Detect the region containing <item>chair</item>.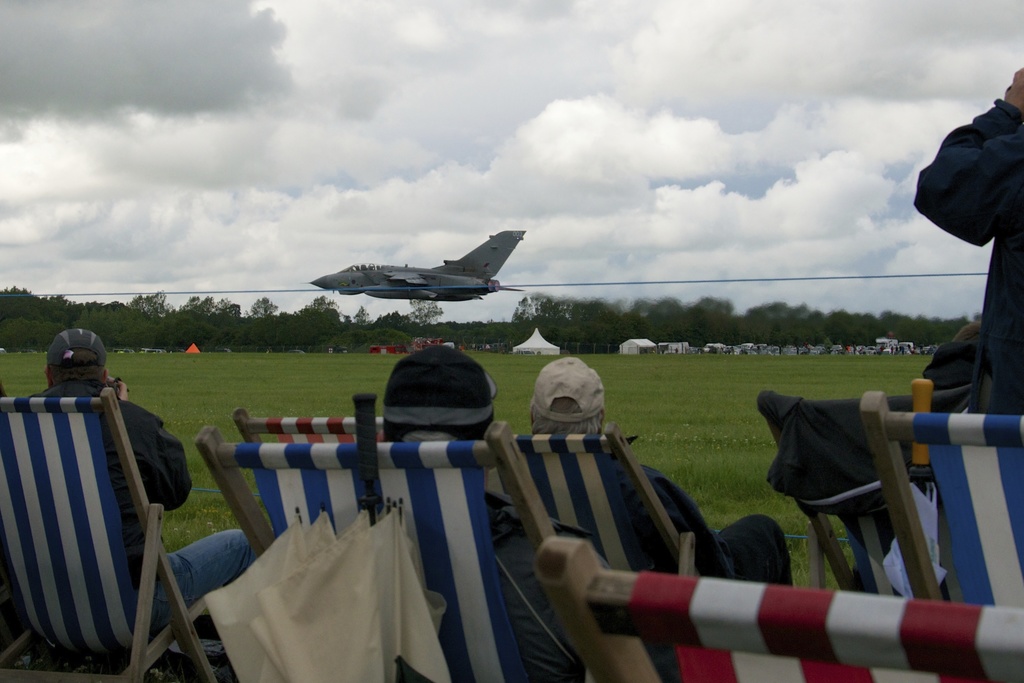
<region>236, 406, 388, 445</region>.
